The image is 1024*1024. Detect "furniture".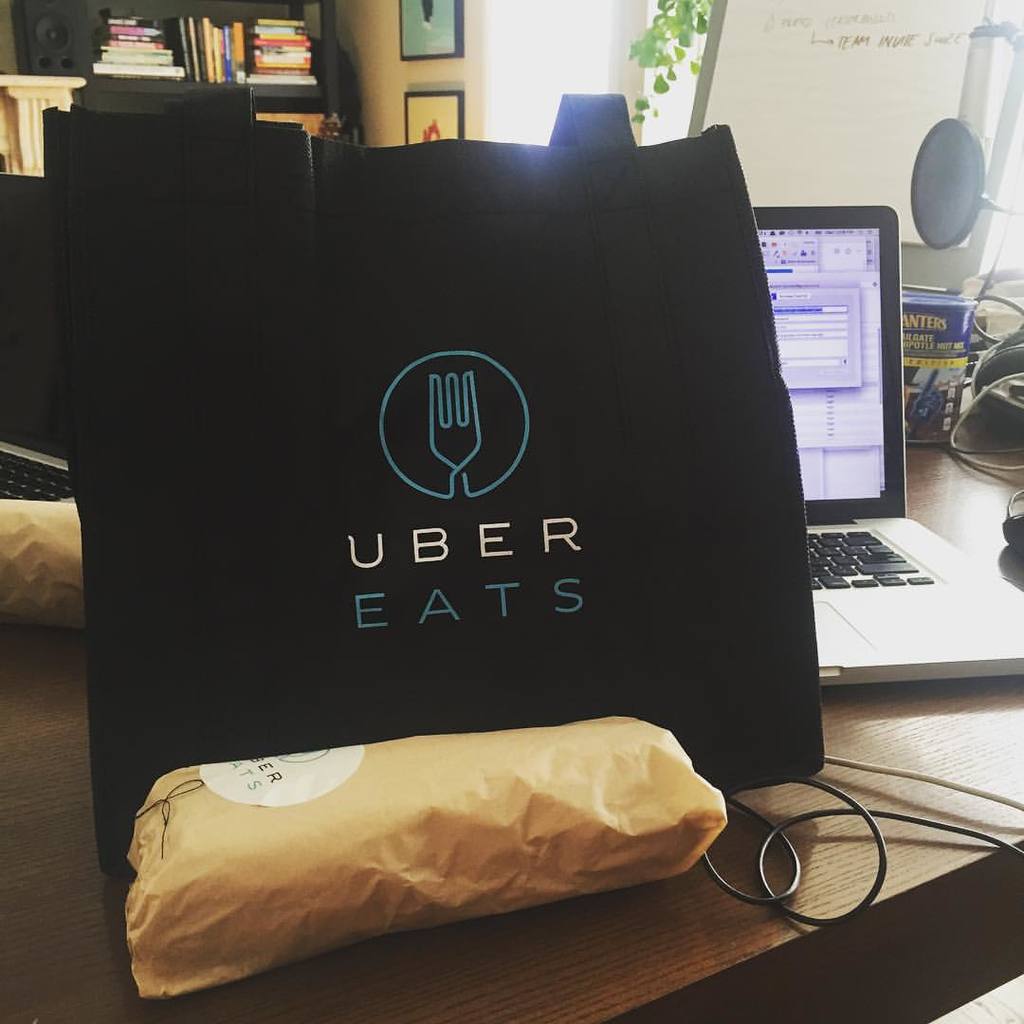
Detection: 0,437,1023,1023.
